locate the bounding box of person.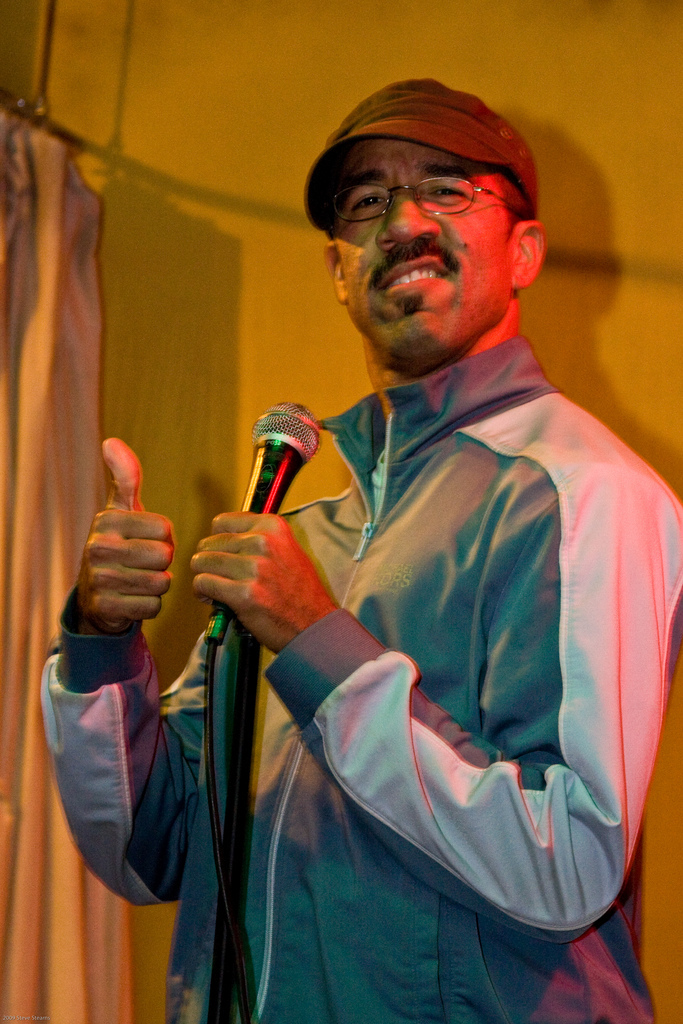
Bounding box: {"left": 39, "top": 74, "right": 682, "bottom": 1023}.
